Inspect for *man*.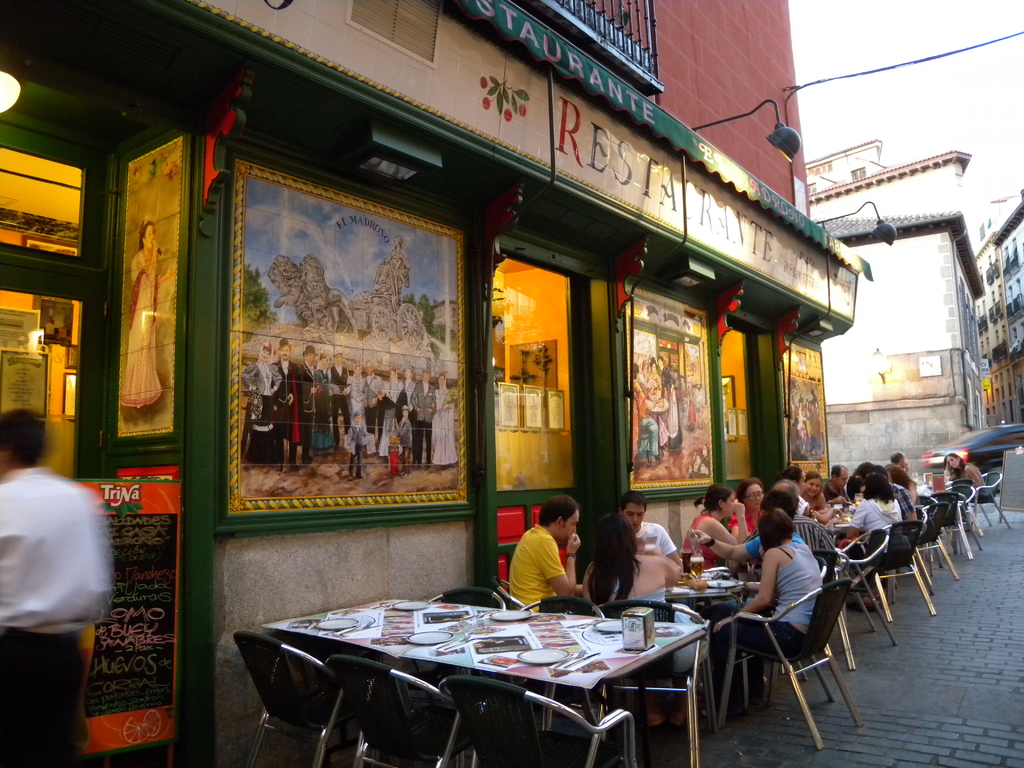
Inspection: {"x1": 401, "y1": 364, "x2": 415, "y2": 429}.
